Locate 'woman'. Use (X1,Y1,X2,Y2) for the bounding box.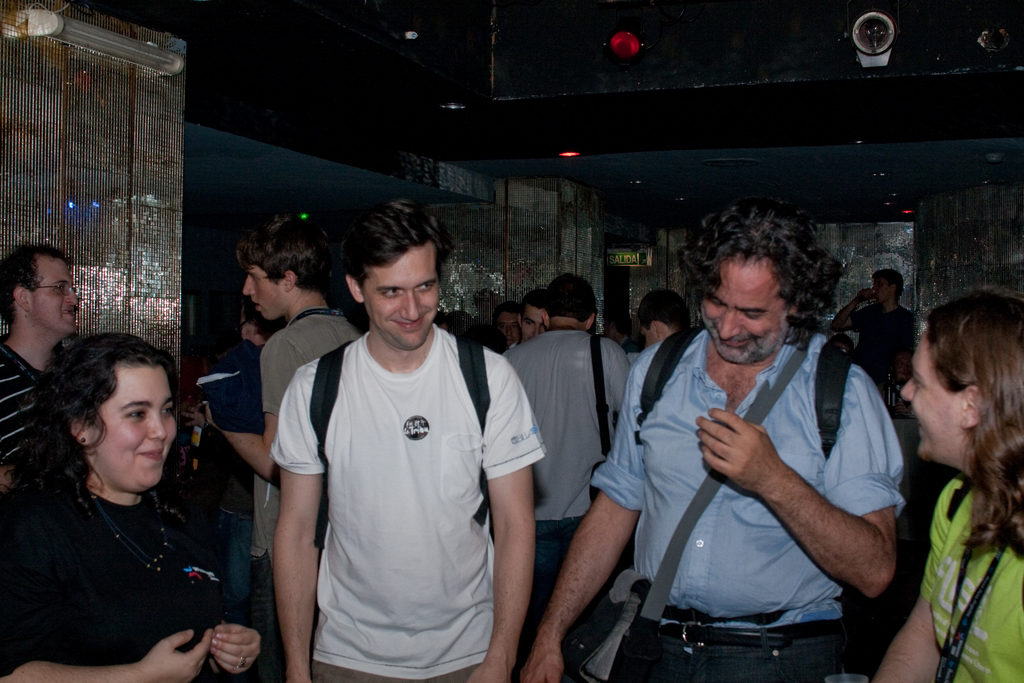
(8,317,252,682).
